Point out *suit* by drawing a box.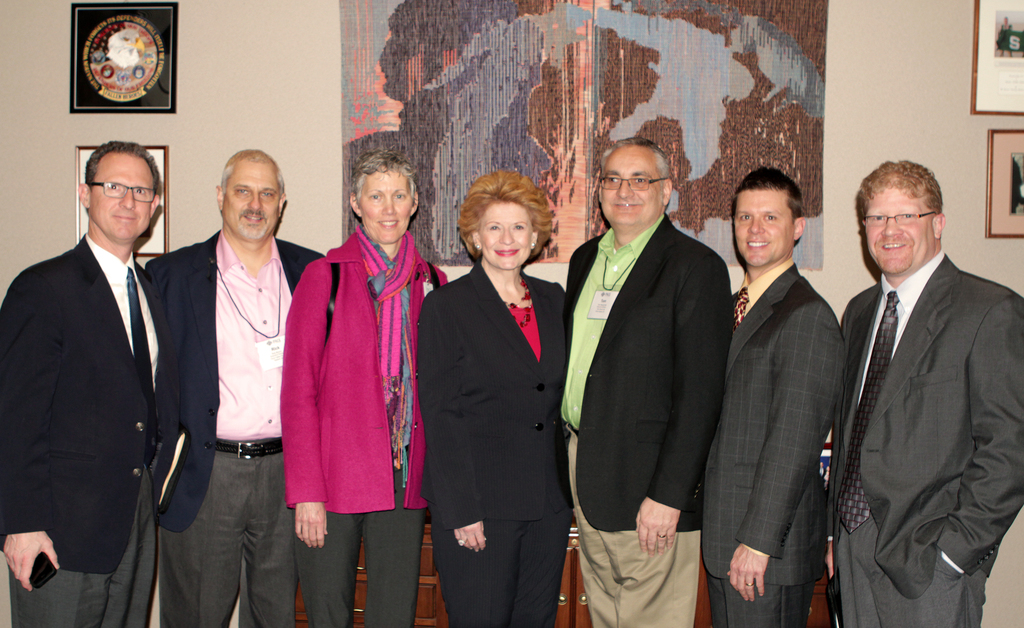
(x1=701, y1=260, x2=845, y2=627).
